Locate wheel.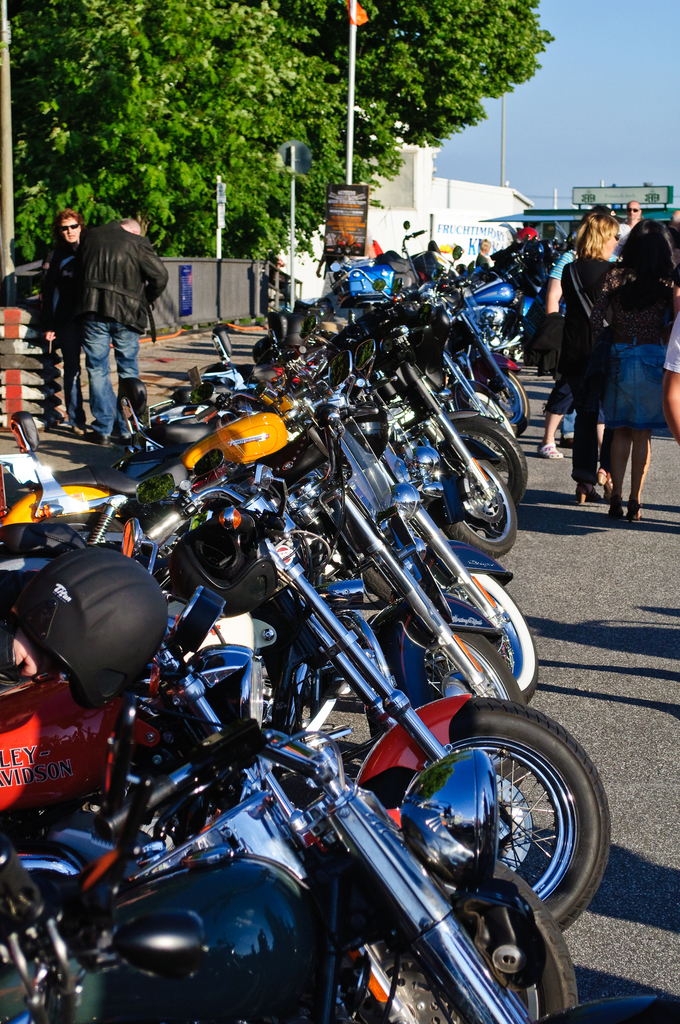
Bounding box: 448 562 537 702.
